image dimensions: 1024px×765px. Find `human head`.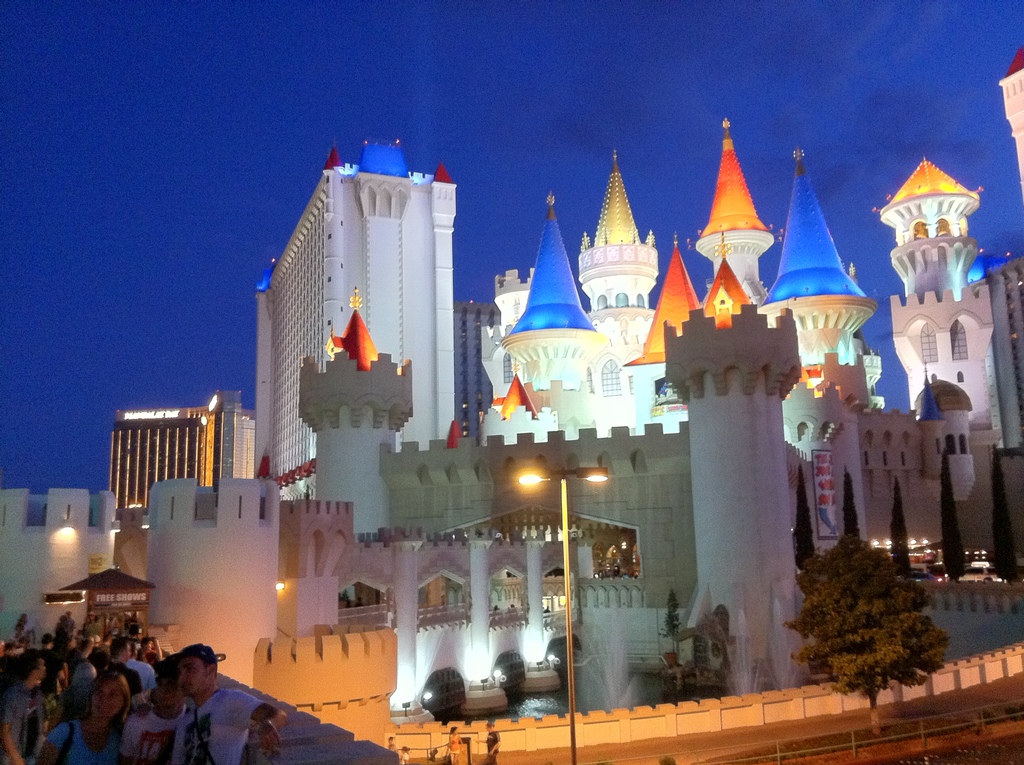
{"x1": 176, "y1": 643, "x2": 214, "y2": 699}.
